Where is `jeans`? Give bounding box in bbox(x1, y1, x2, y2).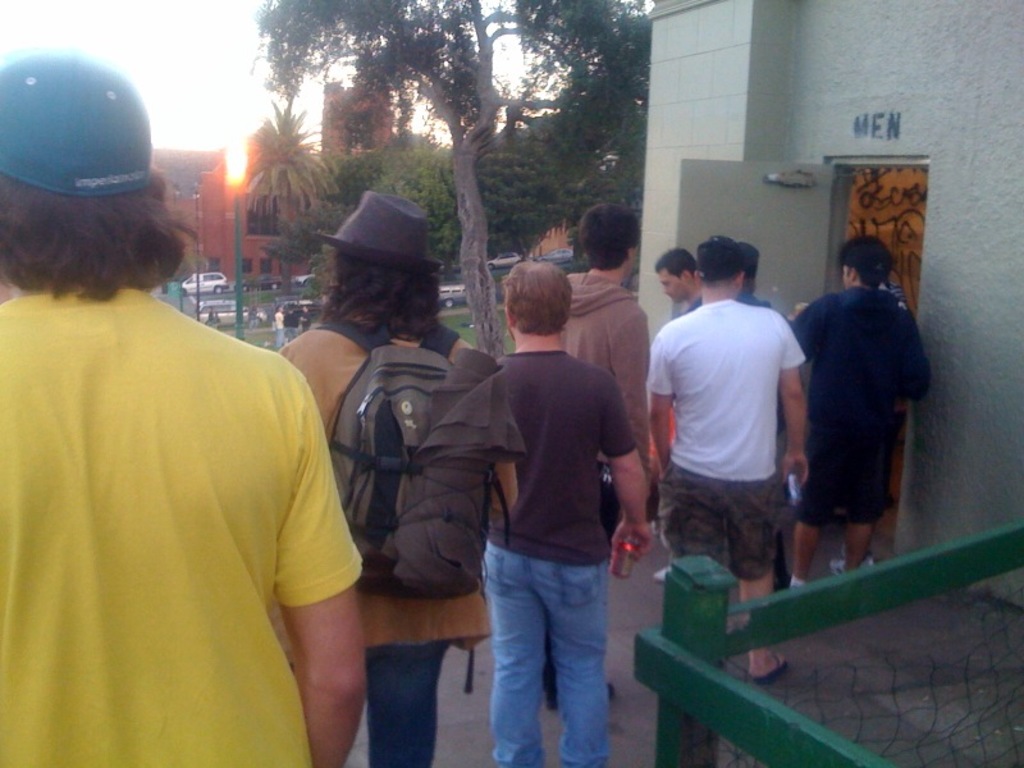
bbox(468, 535, 621, 764).
